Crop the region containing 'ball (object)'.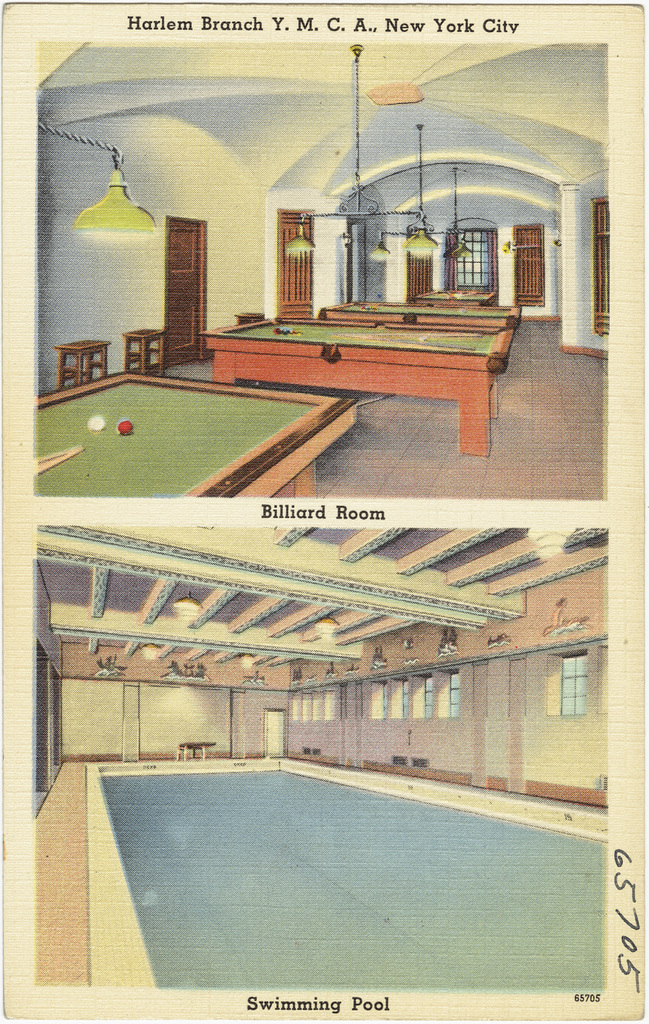
Crop region: select_region(115, 415, 135, 438).
